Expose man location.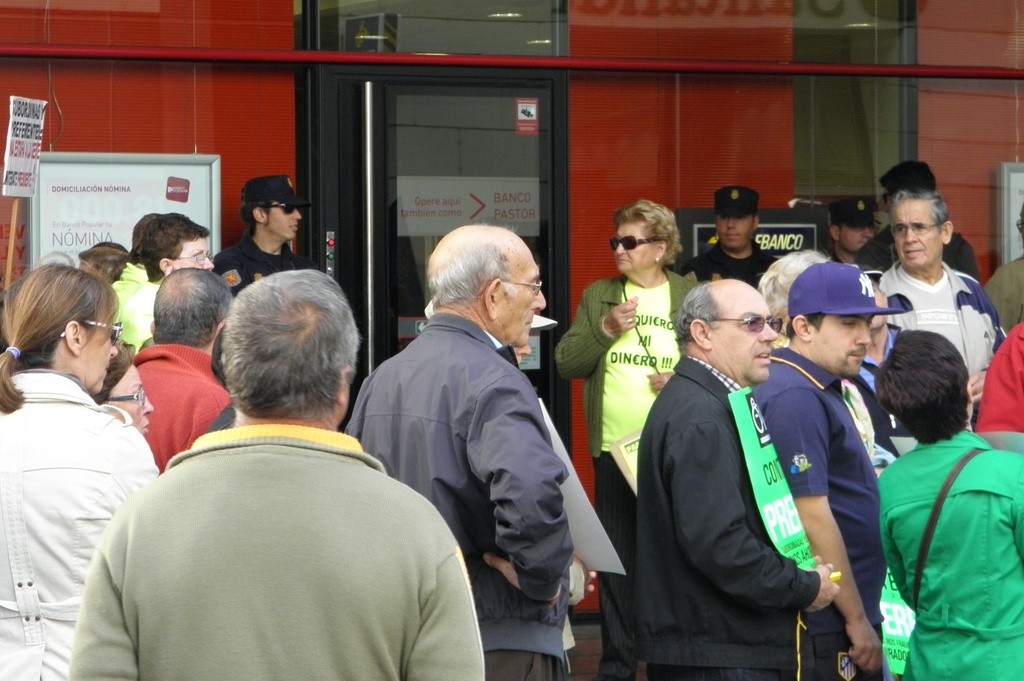
Exposed at box=[129, 267, 237, 472].
